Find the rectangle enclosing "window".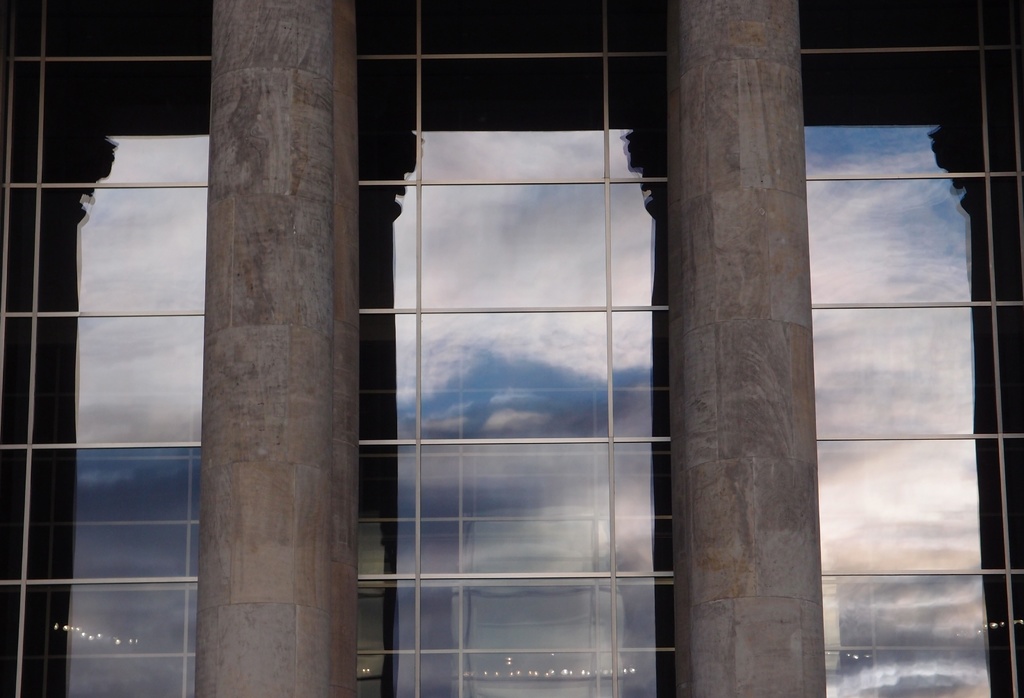
<box>263,22,837,658</box>.
